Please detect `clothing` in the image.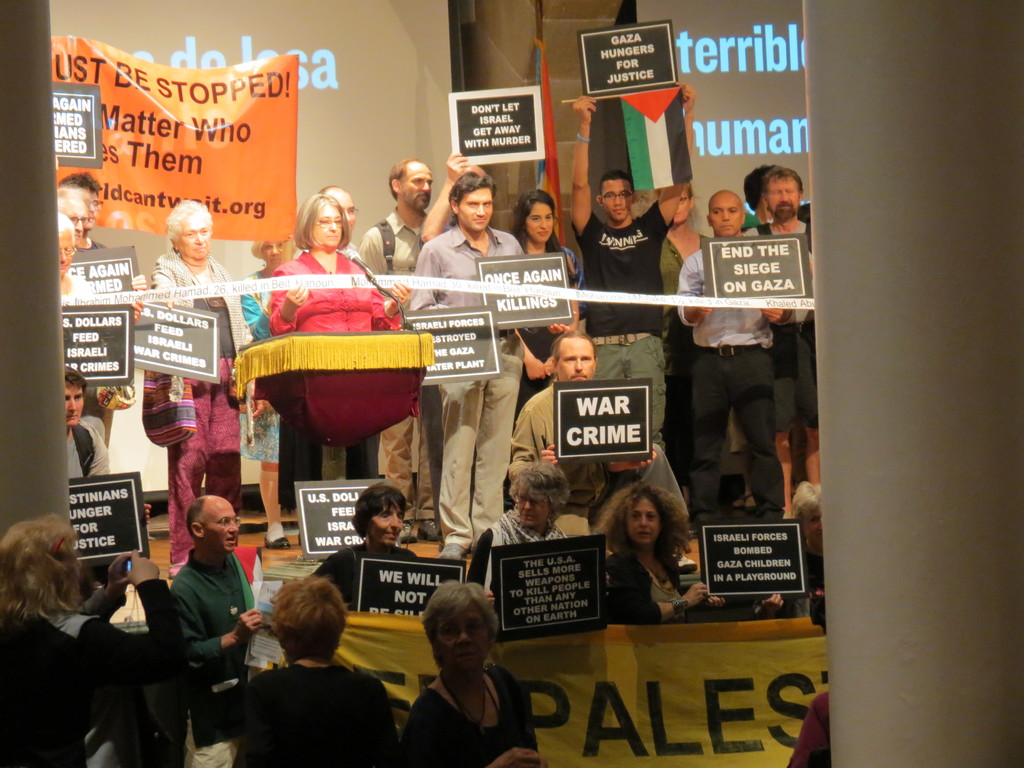
left=150, top=261, right=244, bottom=363.
